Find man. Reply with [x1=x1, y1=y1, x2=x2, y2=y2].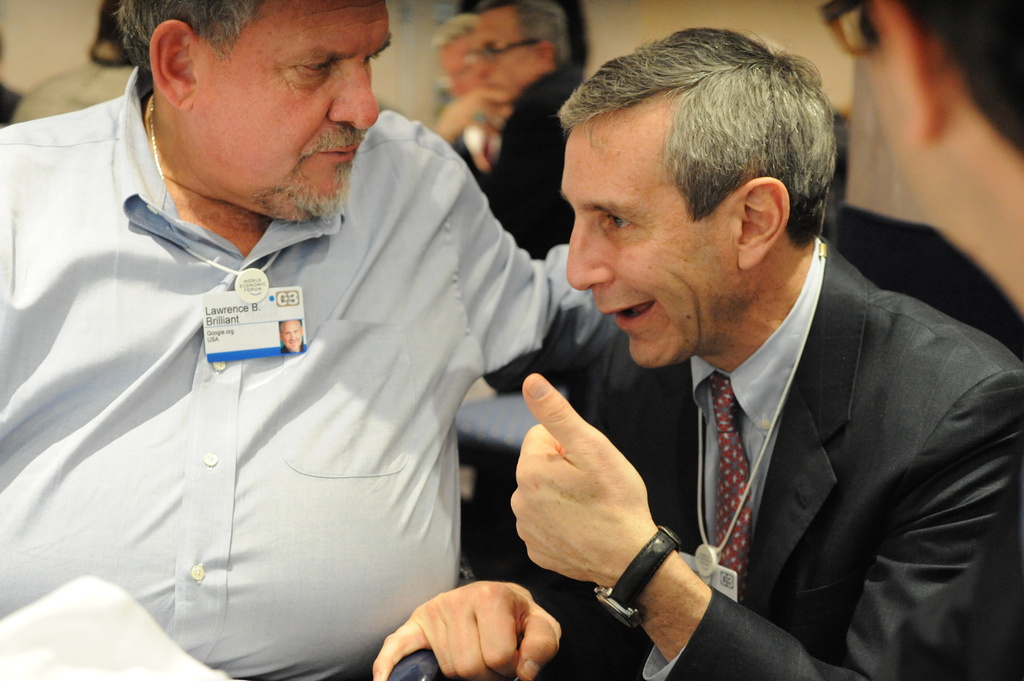
[x1=816, y1=0, x2=1023, y2=318].
